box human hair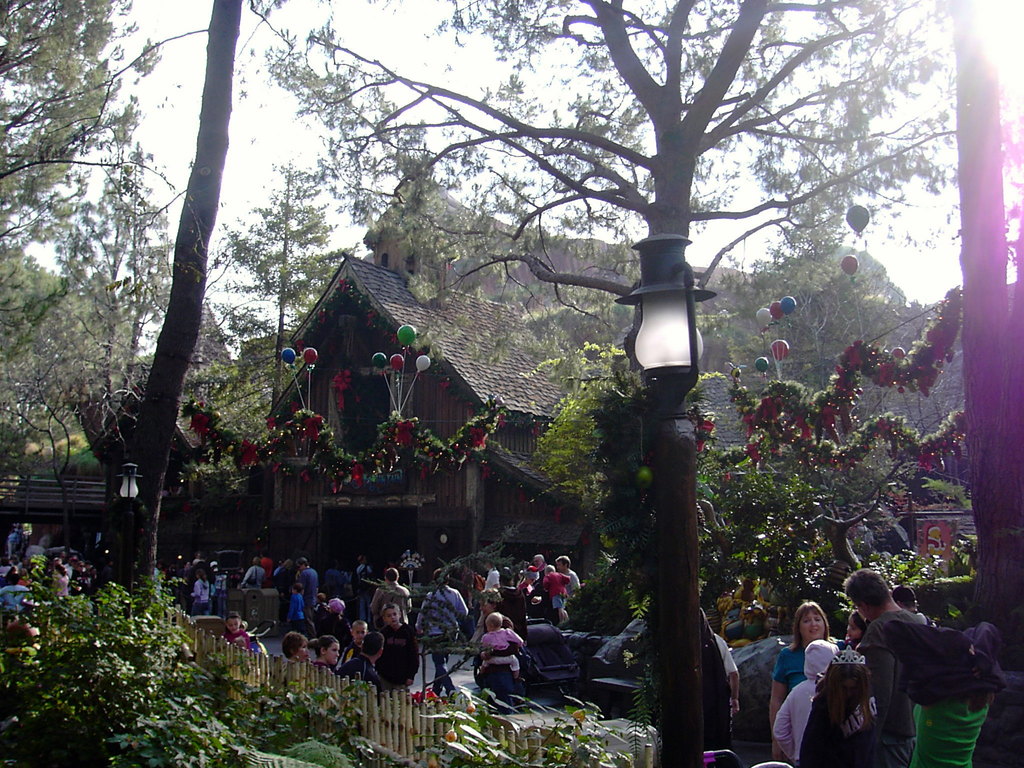
<region>296, 557, 308, 569</region>
